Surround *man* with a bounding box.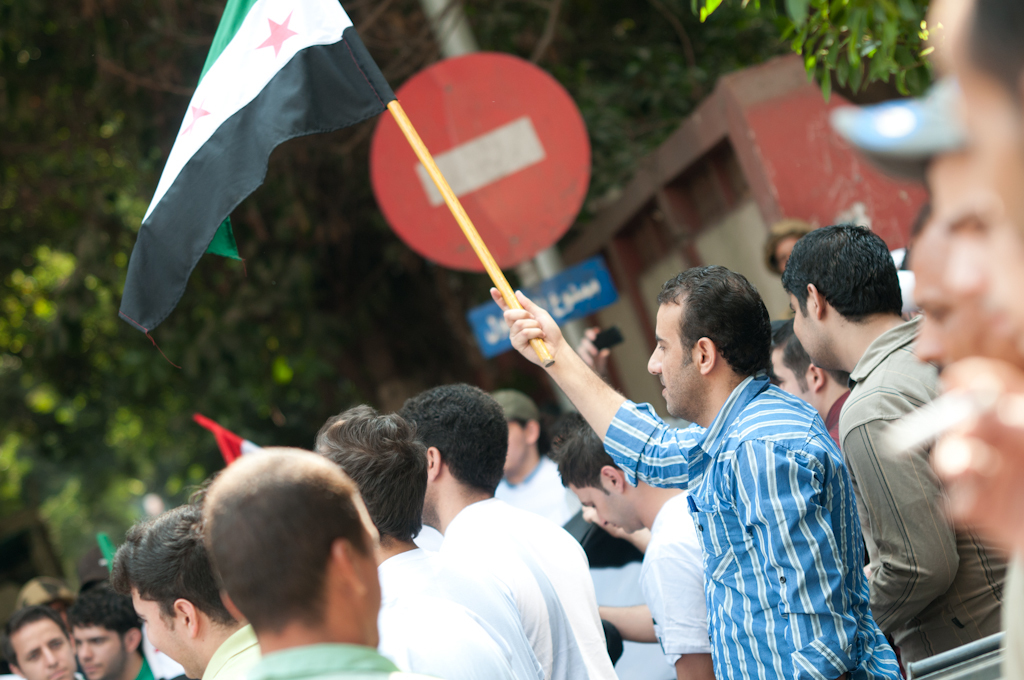
{"x1": 204, "y1": 446, "x2": 421, "y2": 679}.
